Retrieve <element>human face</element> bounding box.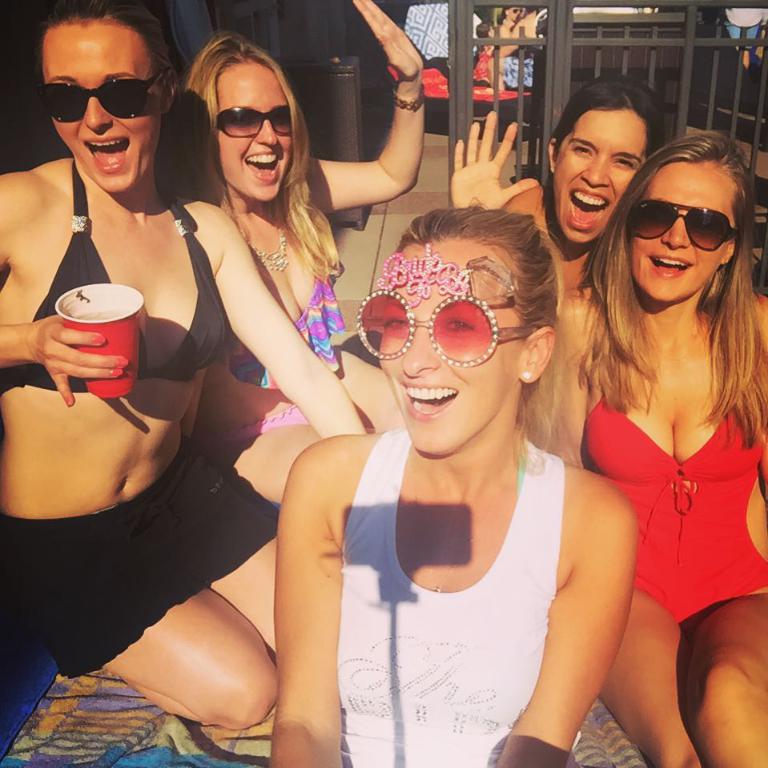
Bounding box: region(42, 18, 165, 195).
